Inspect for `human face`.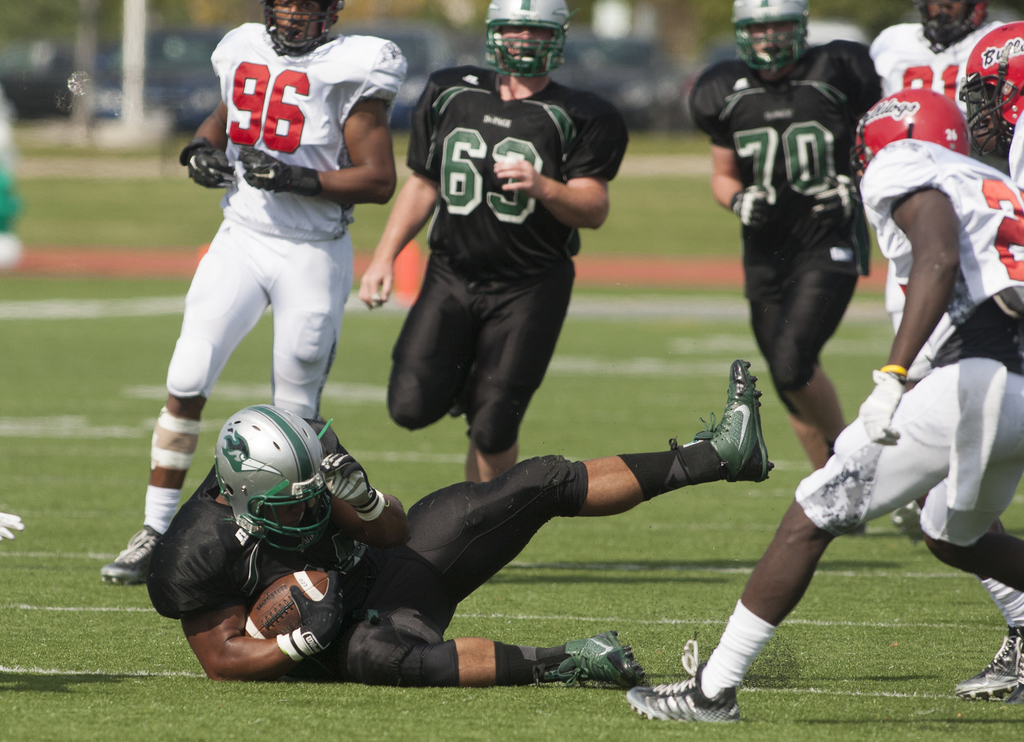
Inspection: x1=749 y1=24 x2=801 y2=61.
